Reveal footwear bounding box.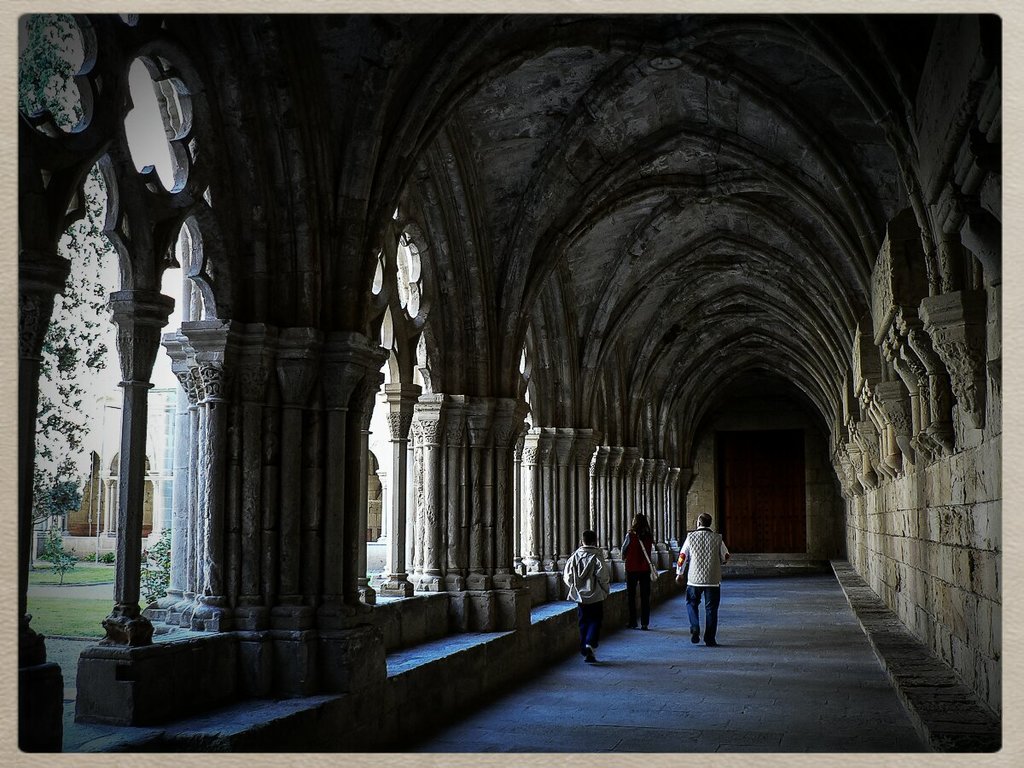
Revealed: (585,642,596,663).
